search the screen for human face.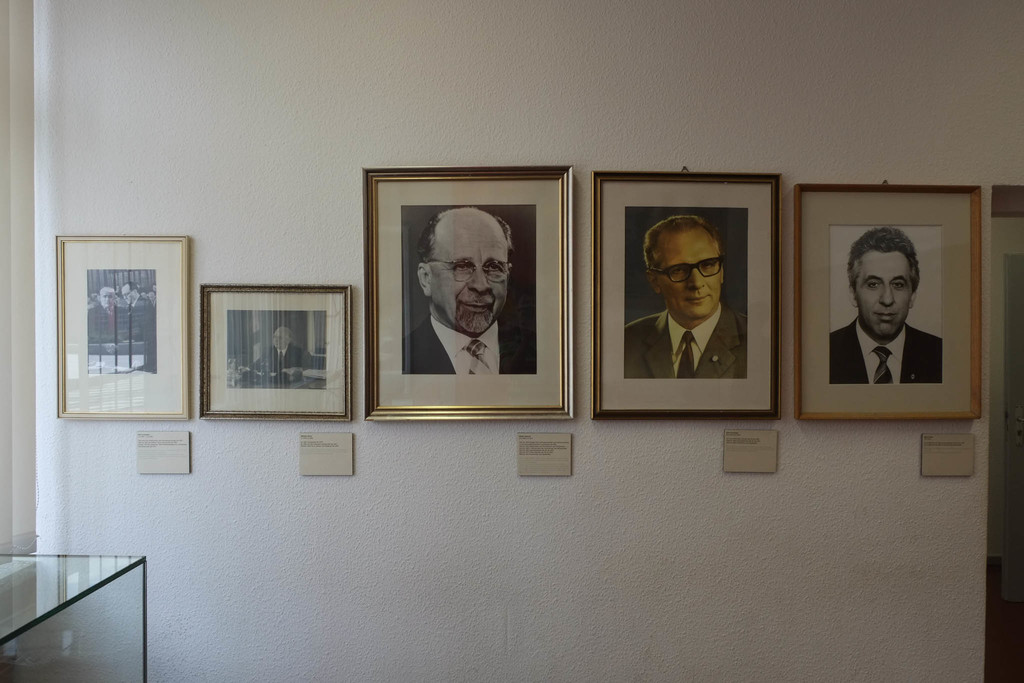
Found at region(657, 233, 719, 319).
